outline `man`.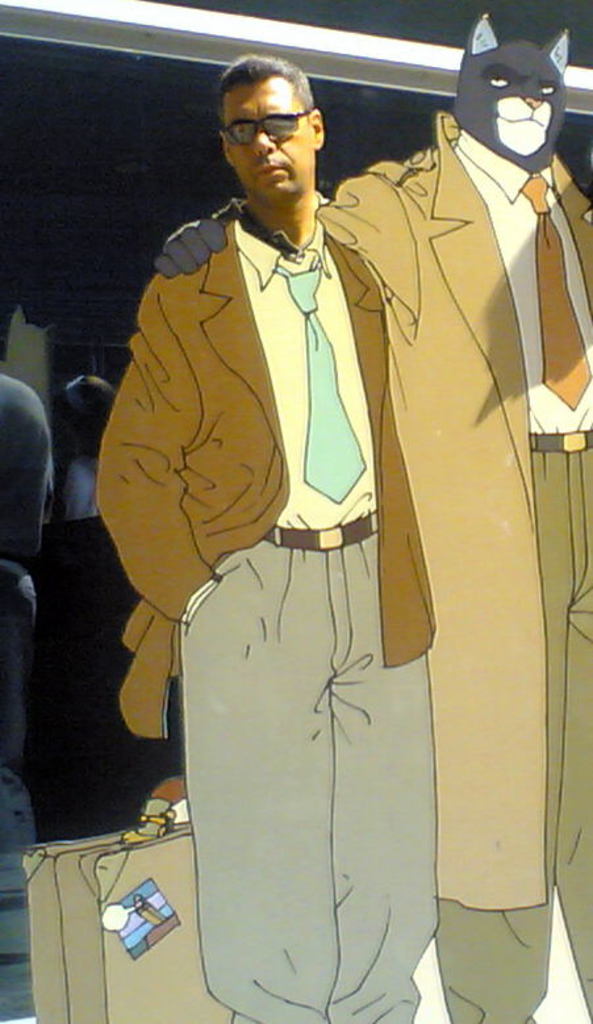
Outline: left=92, top=63, right=440, bottom=1023.
